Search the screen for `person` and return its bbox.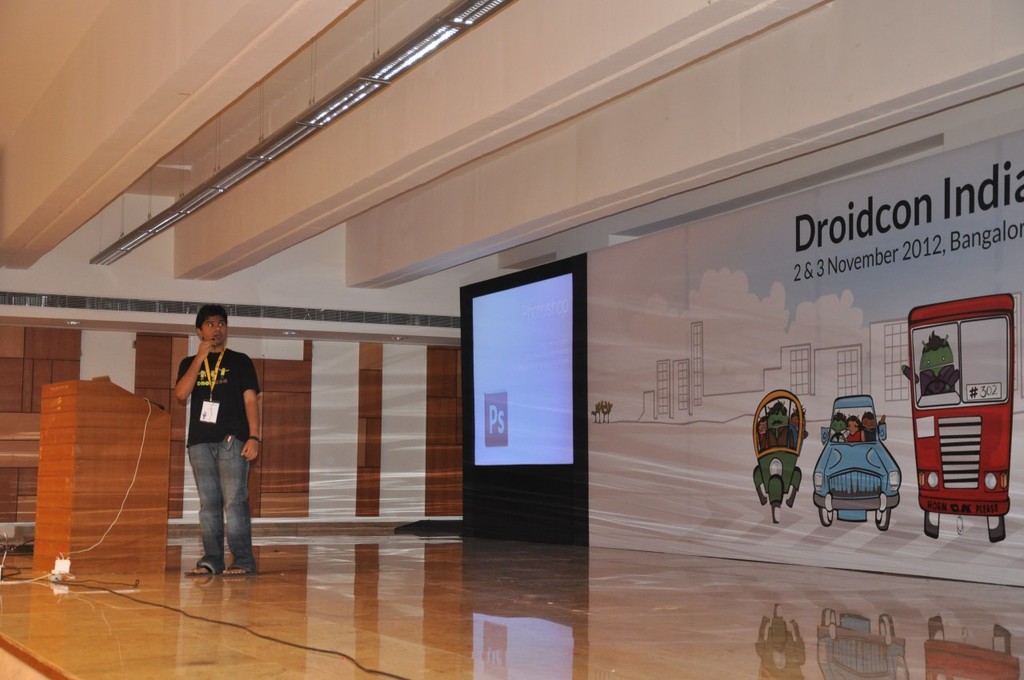
Found: rect(861, 408, 884, 440).
